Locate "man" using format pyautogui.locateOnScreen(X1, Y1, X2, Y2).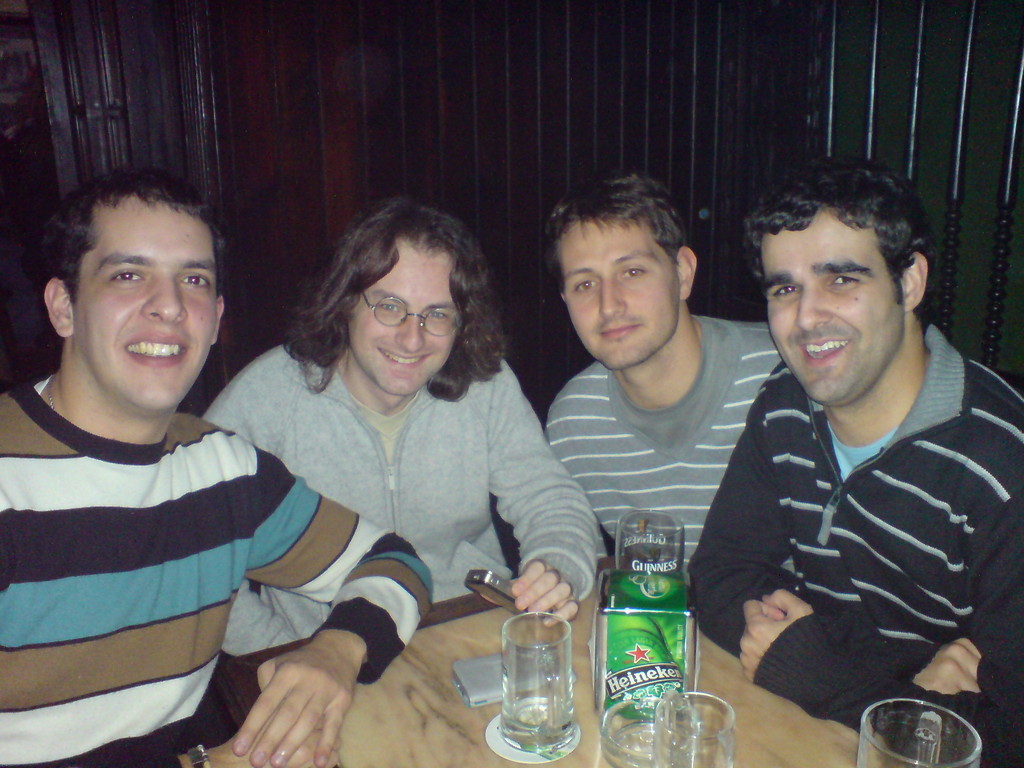
pyautogui.locateOnScreen(188, 205, 601, 634).
